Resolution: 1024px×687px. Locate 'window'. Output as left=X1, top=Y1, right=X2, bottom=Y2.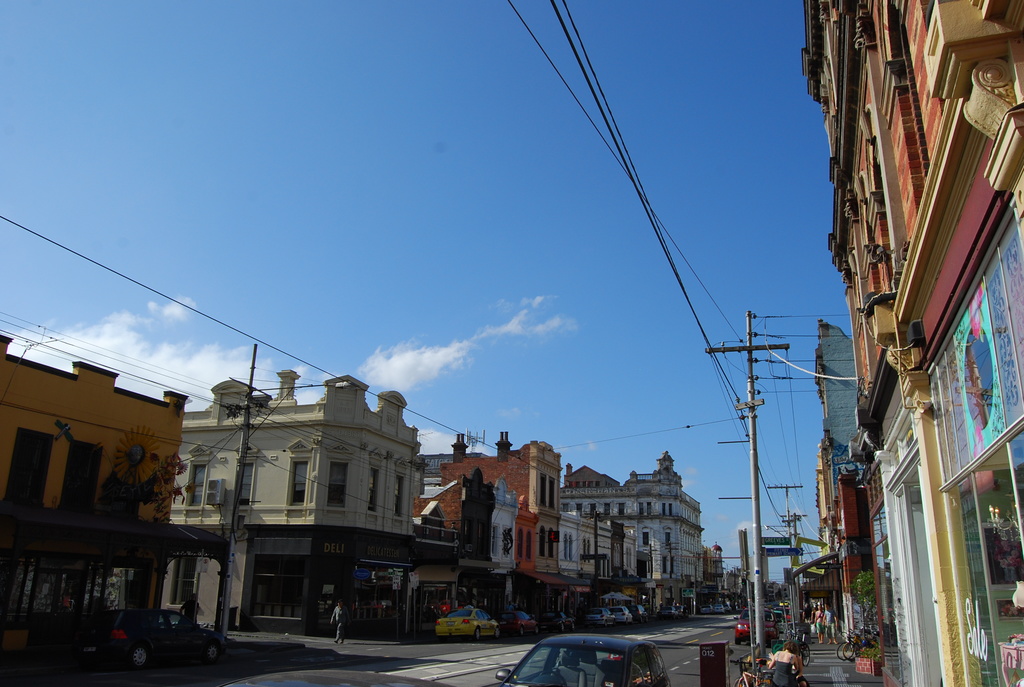
left=601, top=501, right=611, bottom=517.
